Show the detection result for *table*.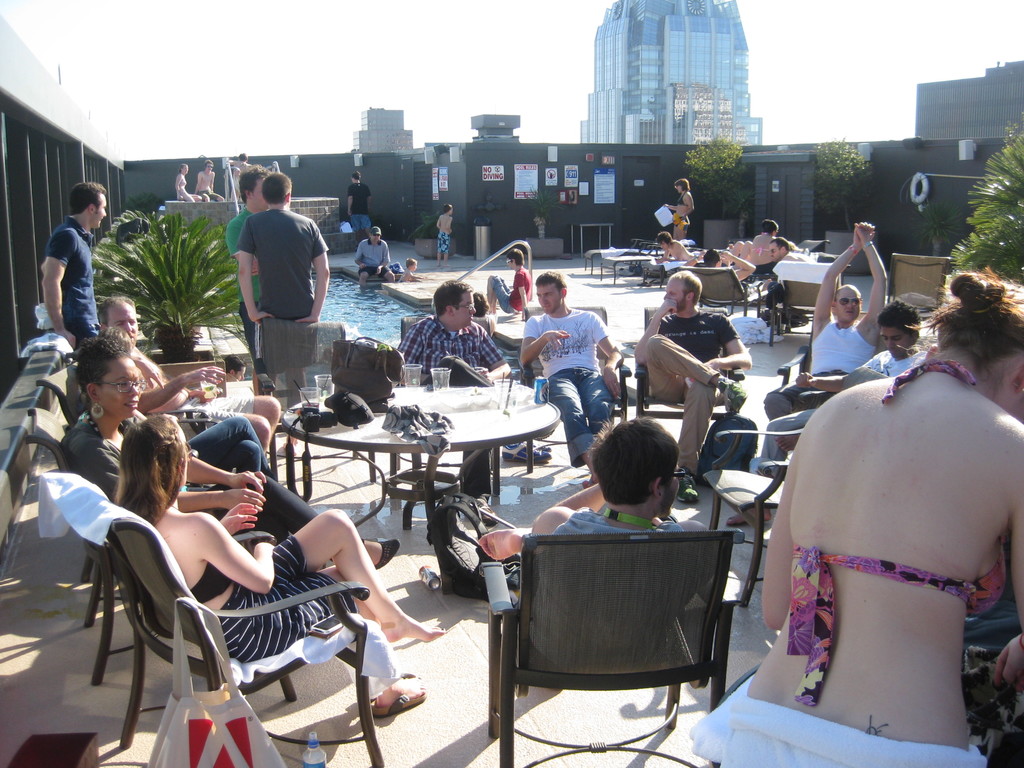
[x1=260, y1=387, x2=578, y2=525].
